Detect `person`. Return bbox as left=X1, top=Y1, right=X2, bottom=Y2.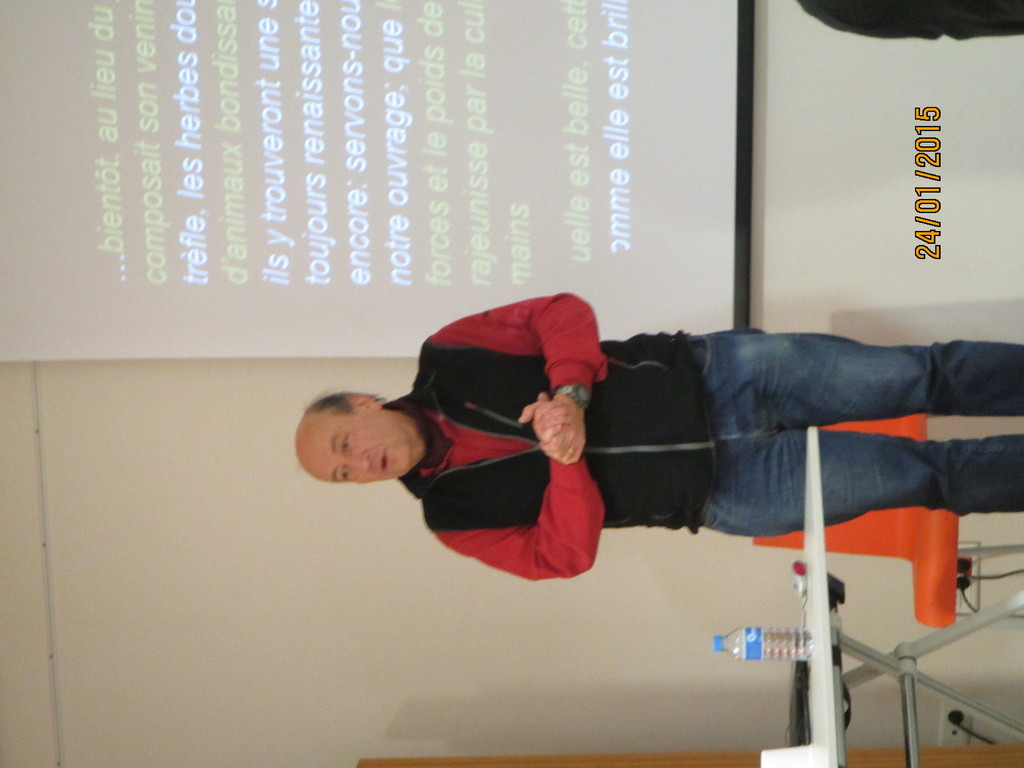
left=278, top=278, right=953, bottom=666.
